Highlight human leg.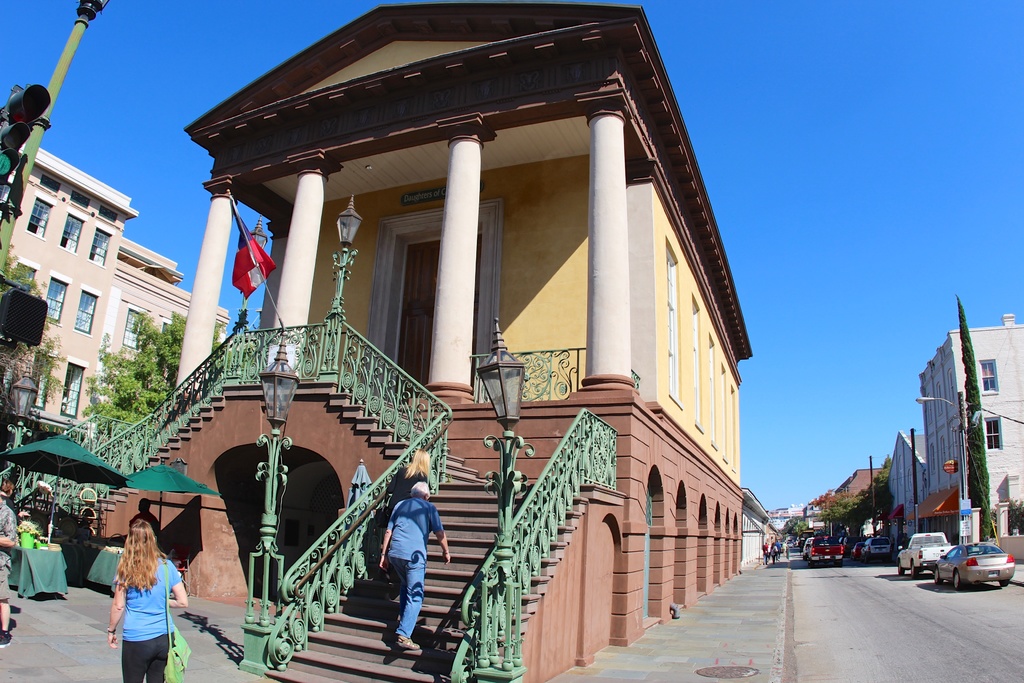
Highlighted region: pyautogui.locateOnScreen(150, 622, 169, 681).
